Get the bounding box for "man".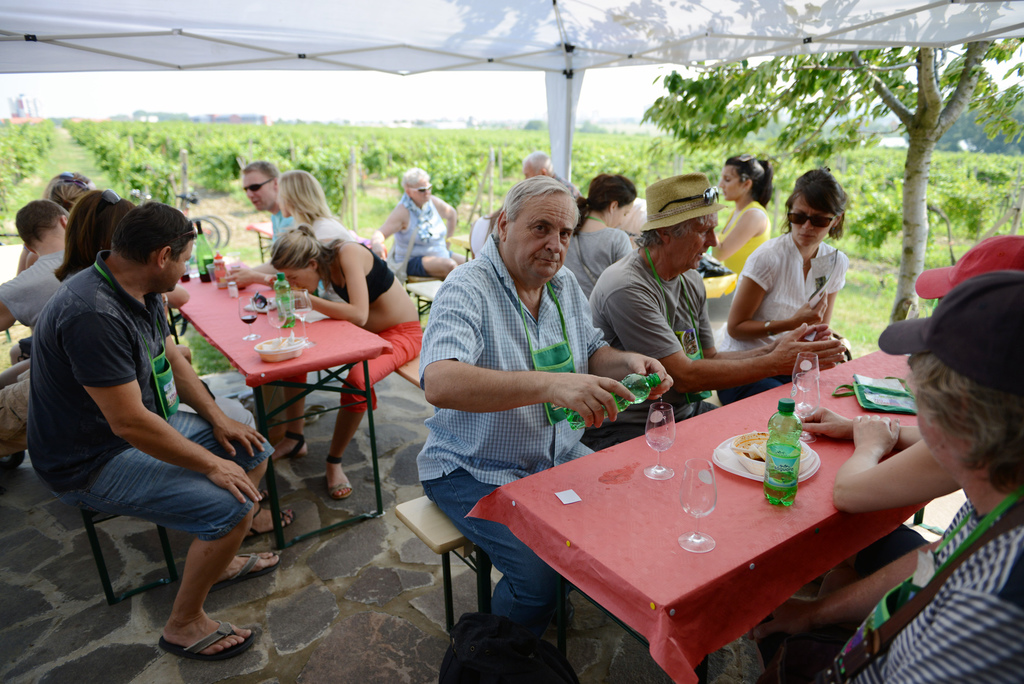
bbox=[525, 150, 582, 195].
